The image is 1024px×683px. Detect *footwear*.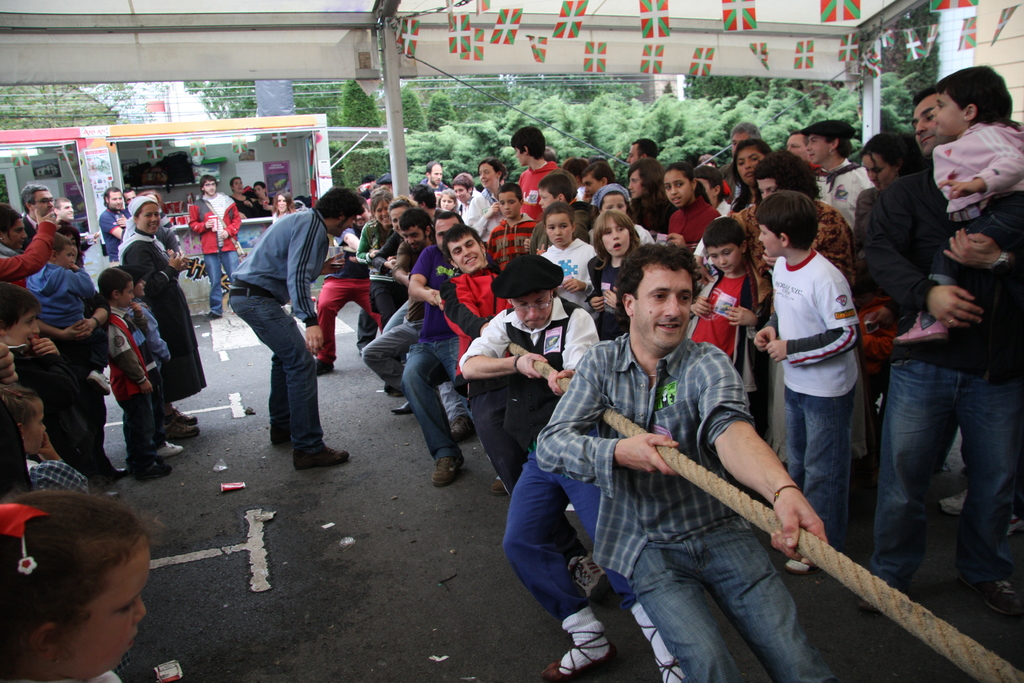
Detection: (151, 438, 181, 457).
